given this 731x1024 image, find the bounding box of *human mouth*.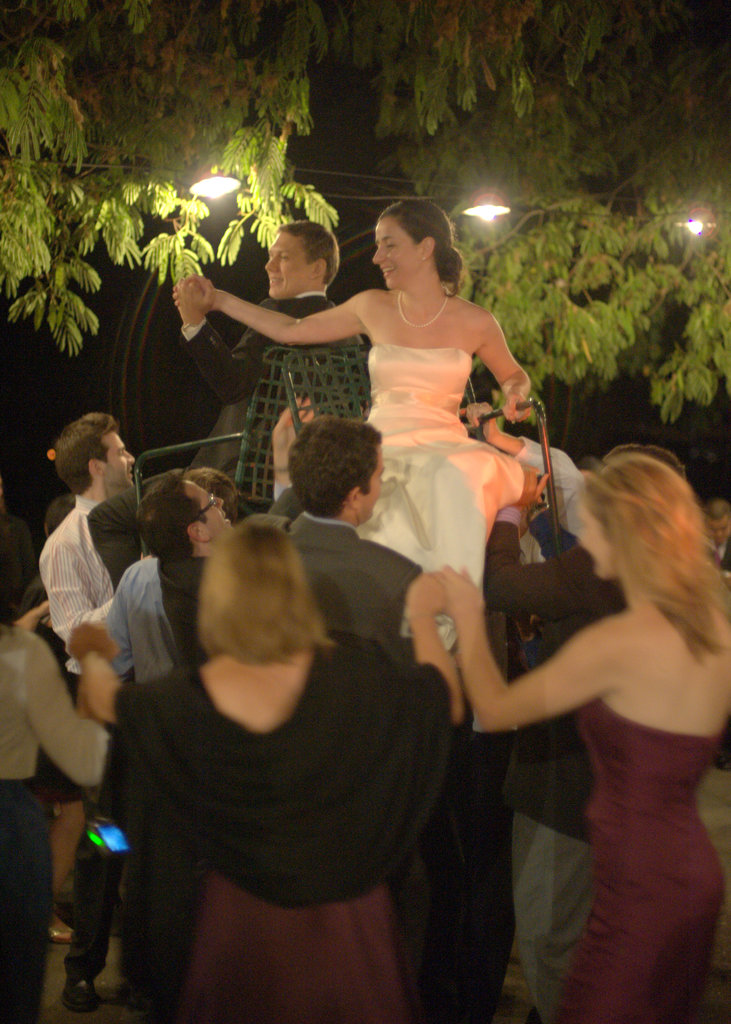
bbox=[222, 511, 232, 525].
